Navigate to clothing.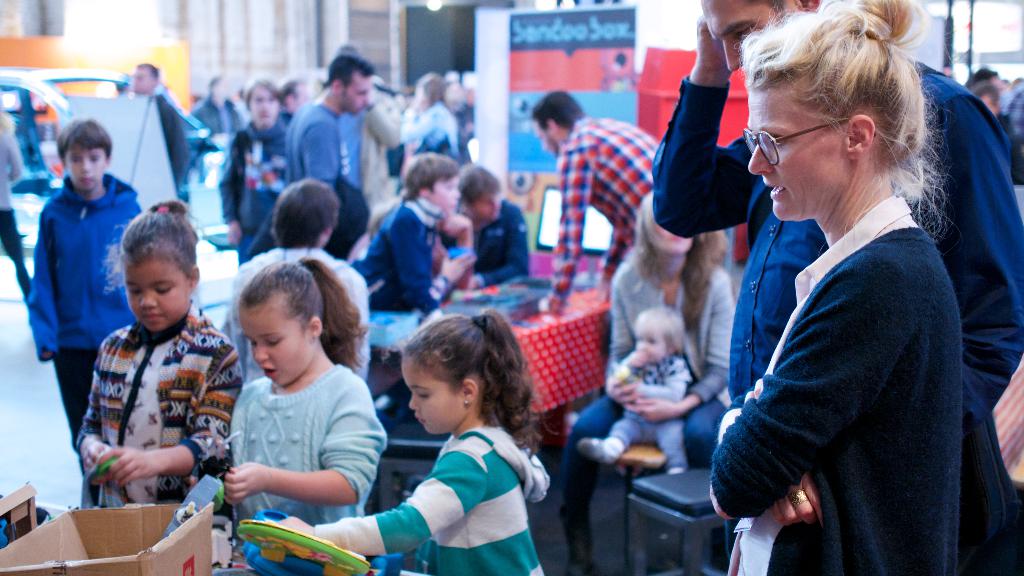
Navigation target: detection(604, 243, 724, 405).
